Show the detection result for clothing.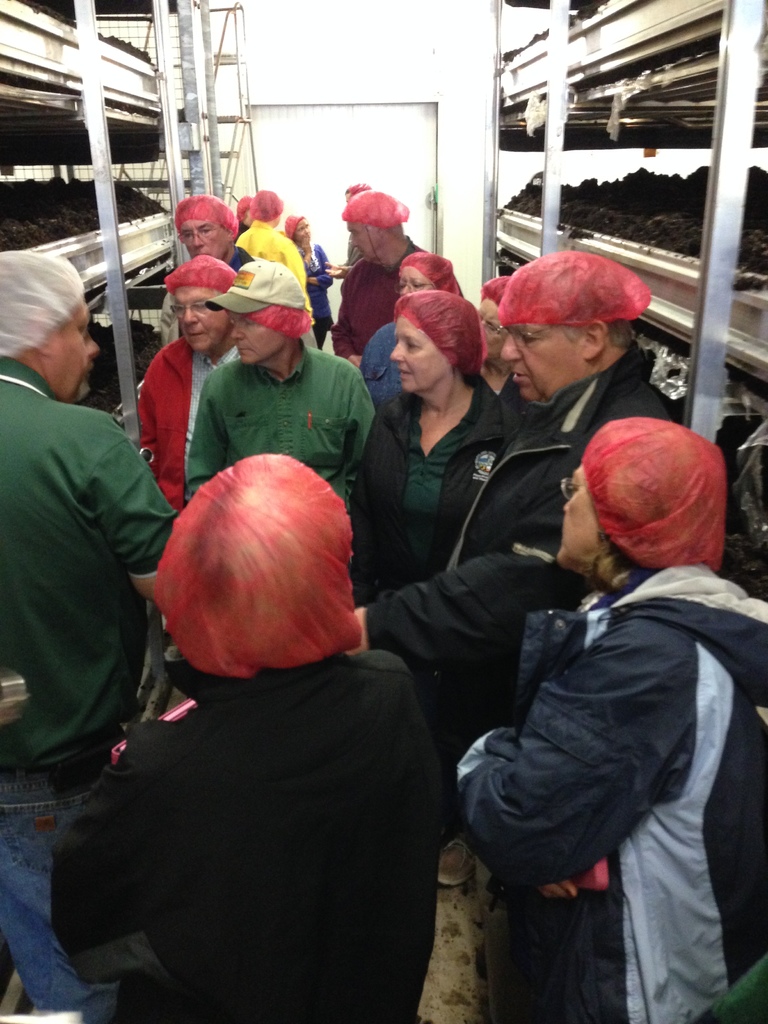
bbox=(319, 244, 394, 358).
